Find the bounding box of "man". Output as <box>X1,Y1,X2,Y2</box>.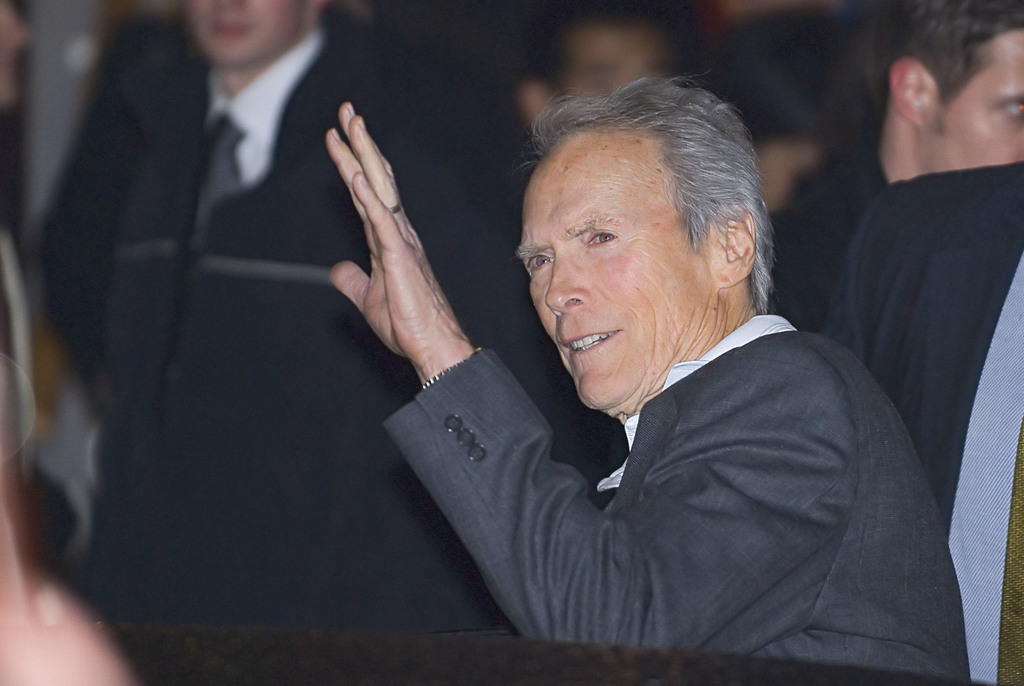
<box>291,54,959,680</box>.
